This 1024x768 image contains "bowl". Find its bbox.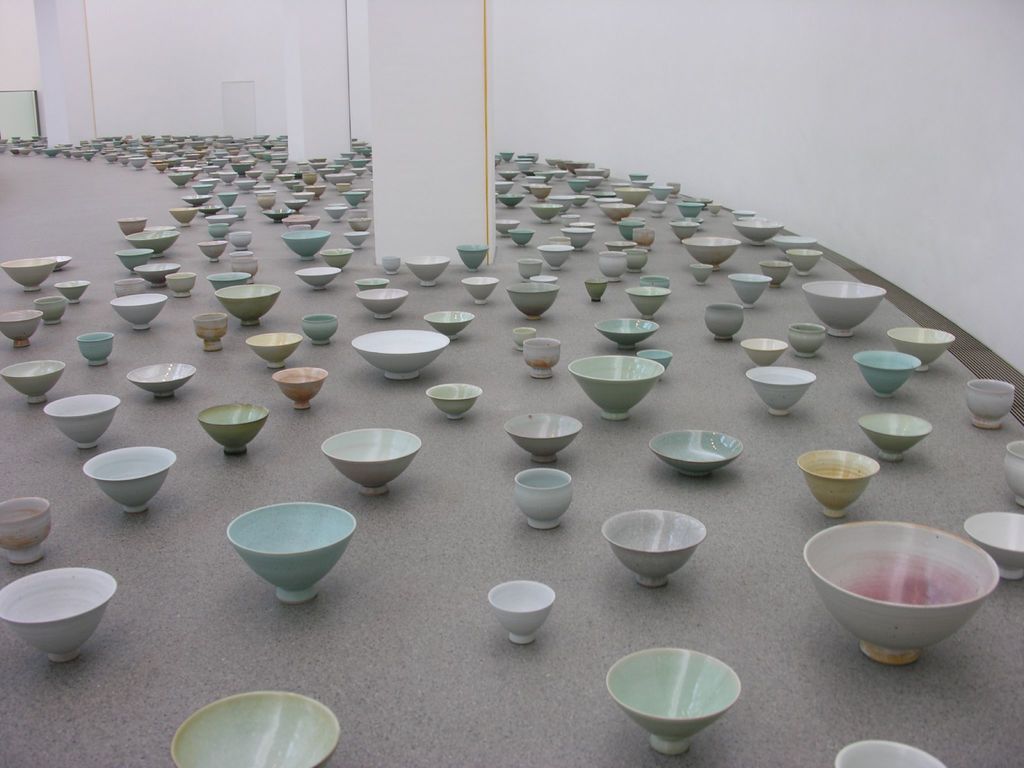
<region>689, 263, 712, 284</region>.
